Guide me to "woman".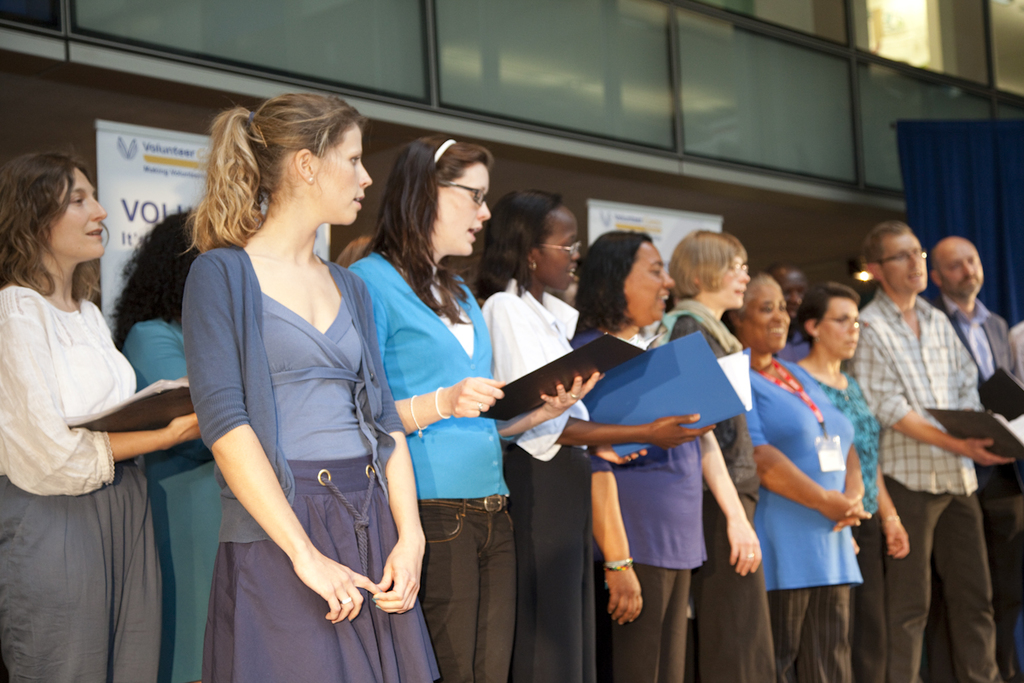
Guidance: select_region(0, 144, 208, 682).
